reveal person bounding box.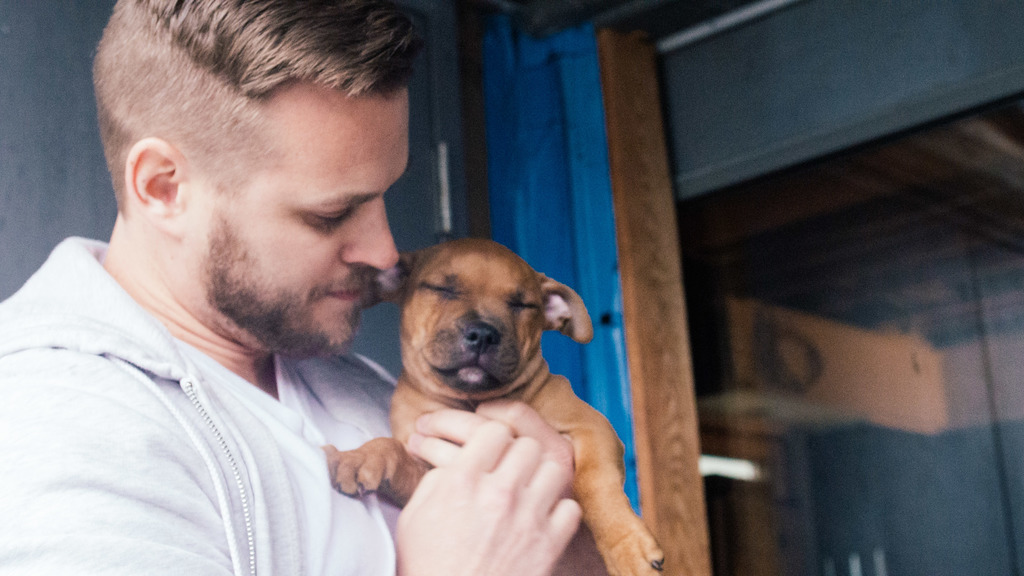
Revealed: box(0, 0, 584, 575).
